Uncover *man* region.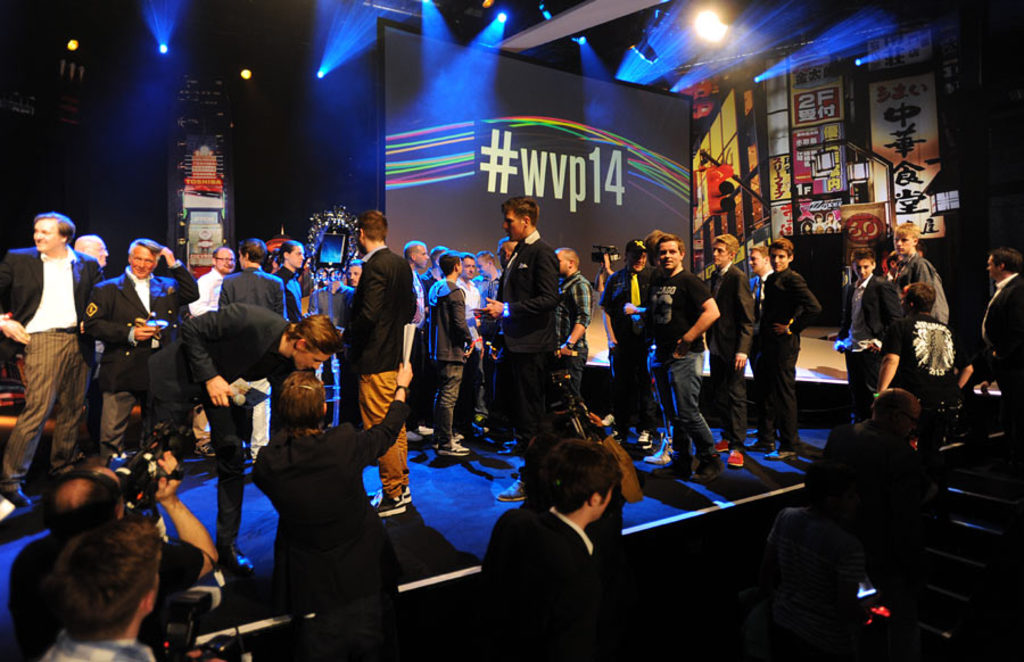
Uncovered: [x1=472, y1=444, x2=633, y2=661].
